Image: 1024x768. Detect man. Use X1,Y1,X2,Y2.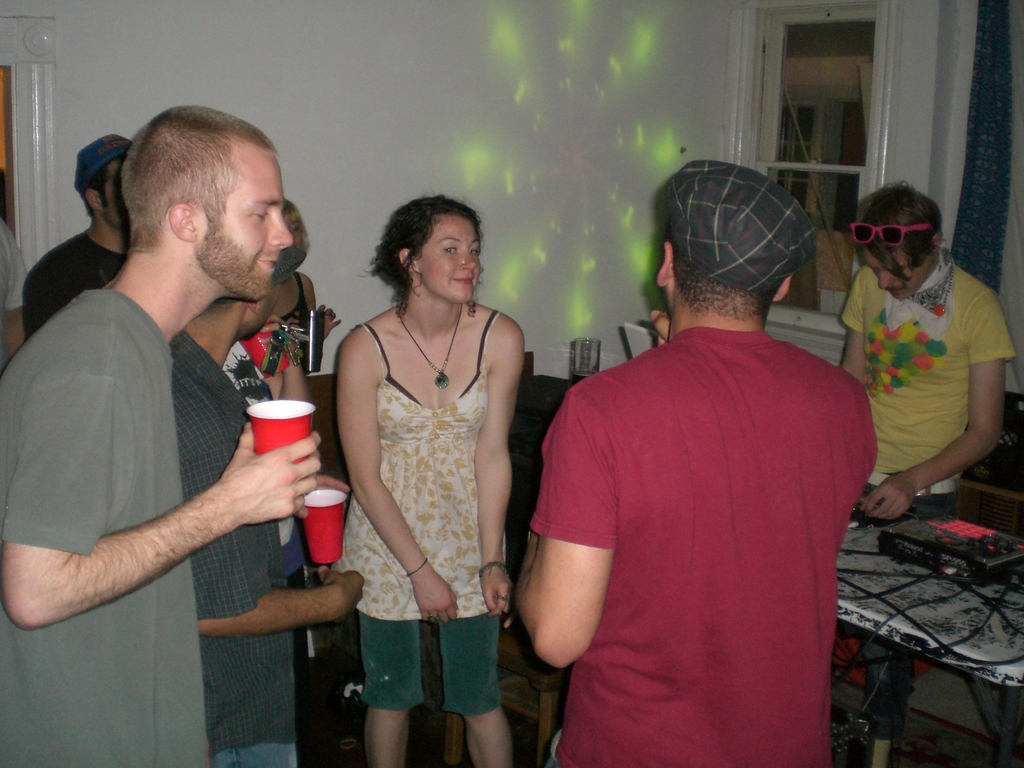
171,240,367,767.
